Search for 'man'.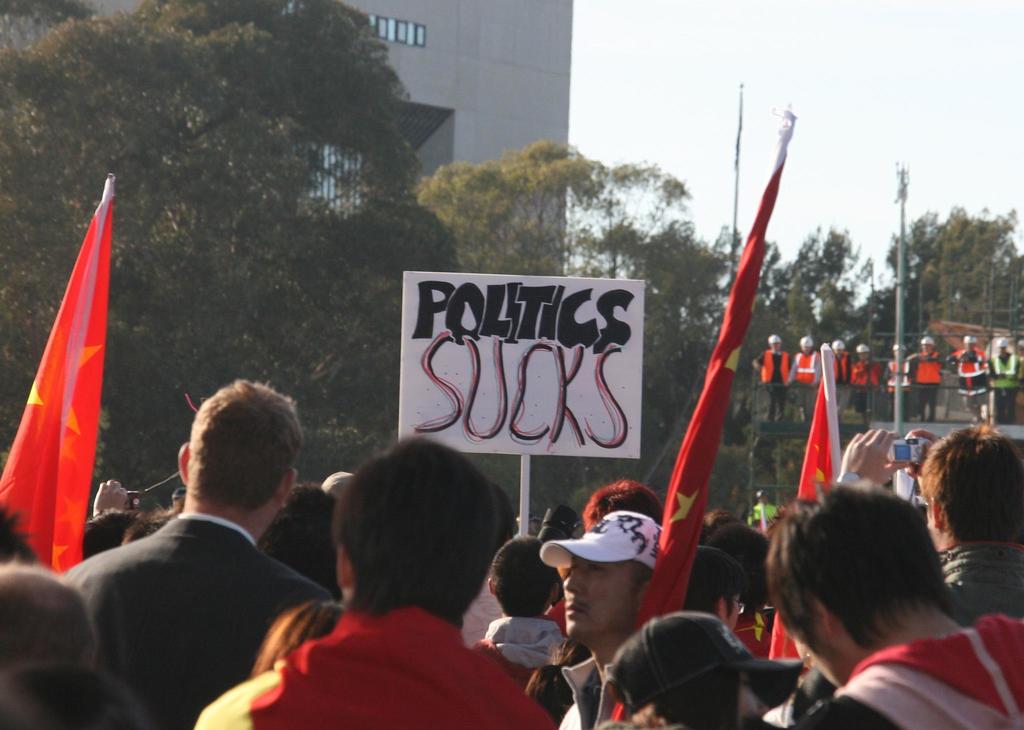
Found at [left=904, top=331, right=945, bottom=423].
